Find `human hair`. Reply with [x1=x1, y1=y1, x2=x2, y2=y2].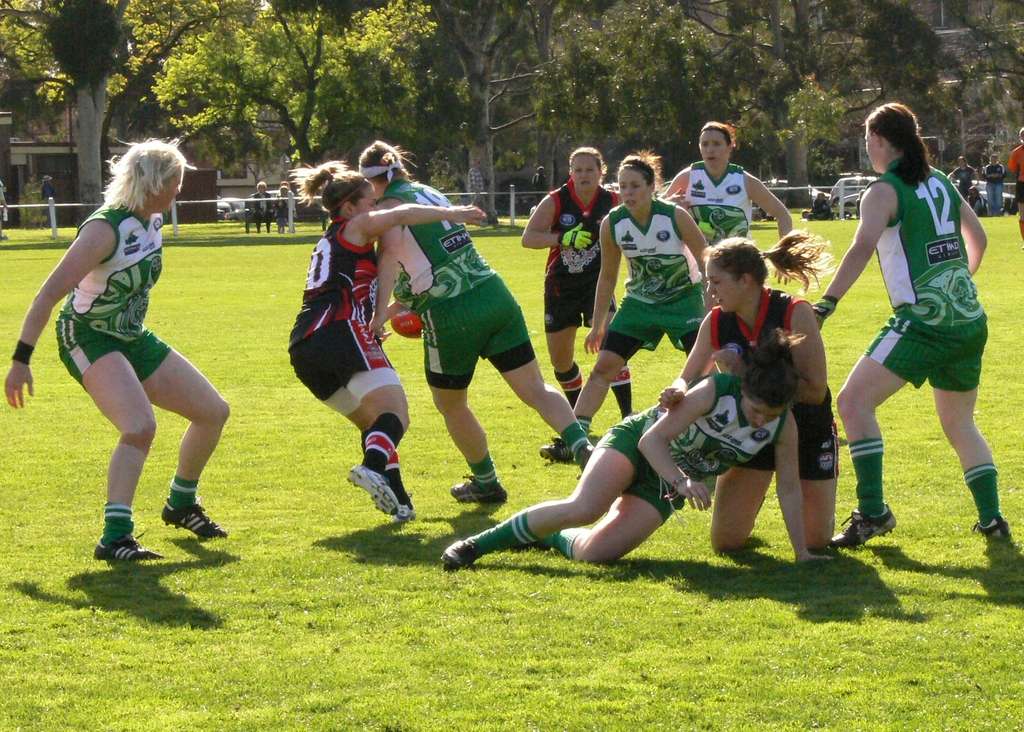
[x1=737, y1=325, x2=817, y2=409].
